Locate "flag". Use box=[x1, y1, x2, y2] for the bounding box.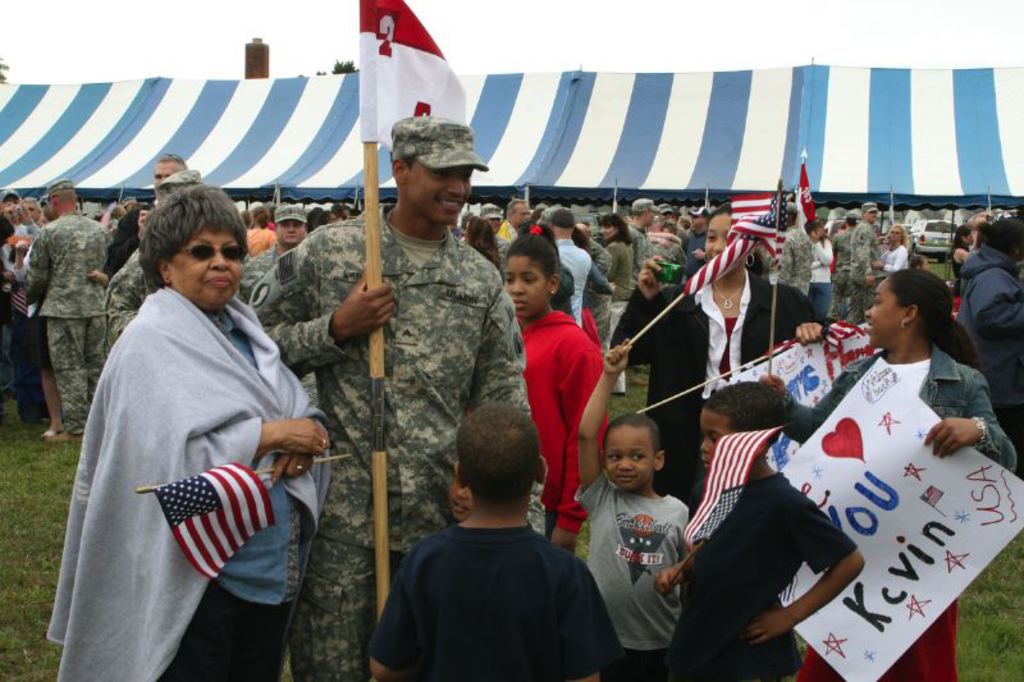
box=[157, 462, 278, 580].
